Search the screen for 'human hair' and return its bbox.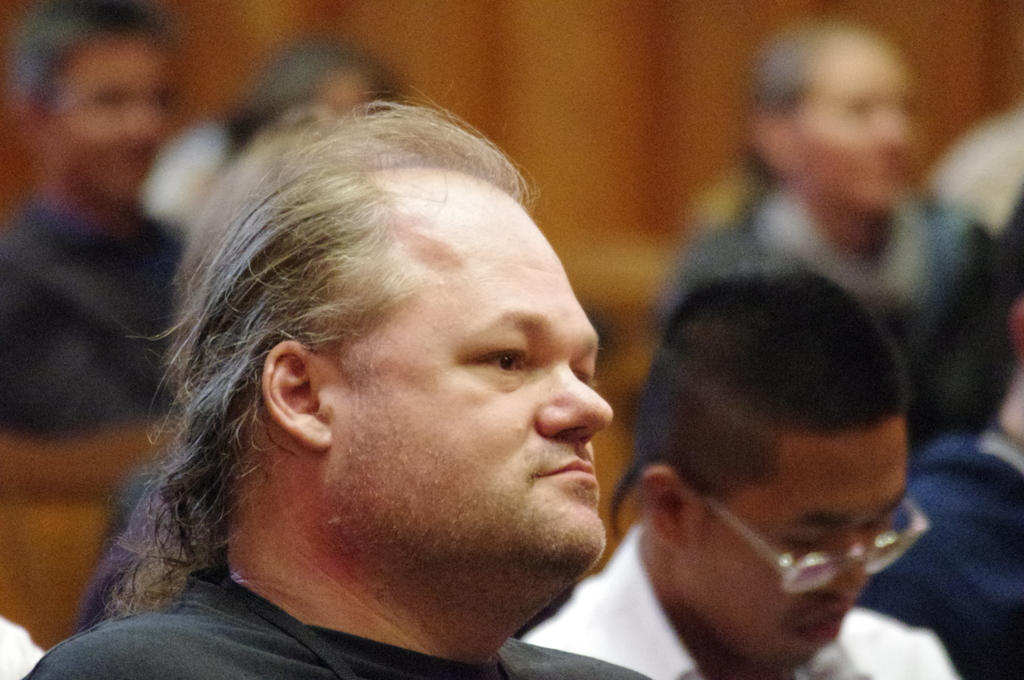
Found: {"left": 646, "top": 238, "right": 918, "bottom": 571}.
